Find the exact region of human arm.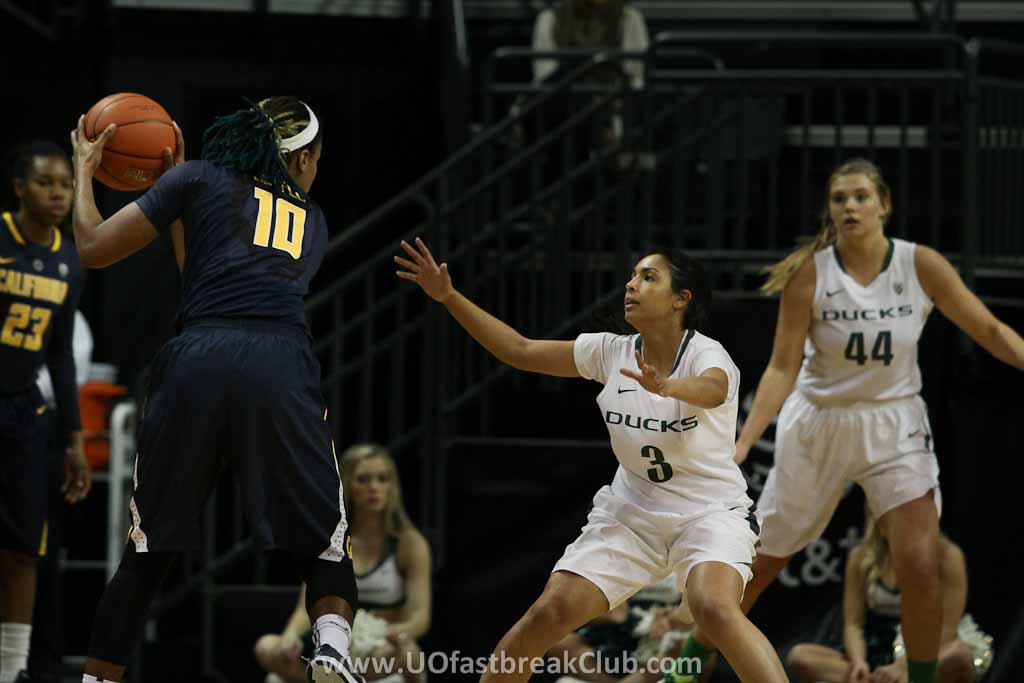
Exact region: rect(932, 246, 1006, 378).
